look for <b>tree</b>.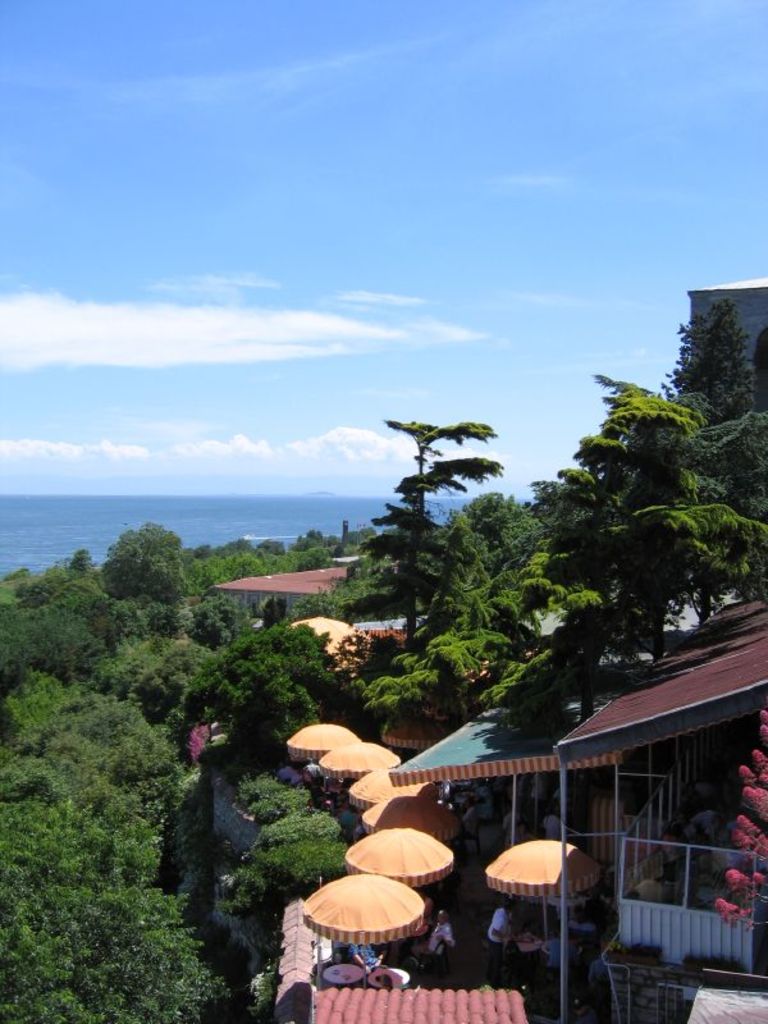
Found: 0, 598, 90, 712.
